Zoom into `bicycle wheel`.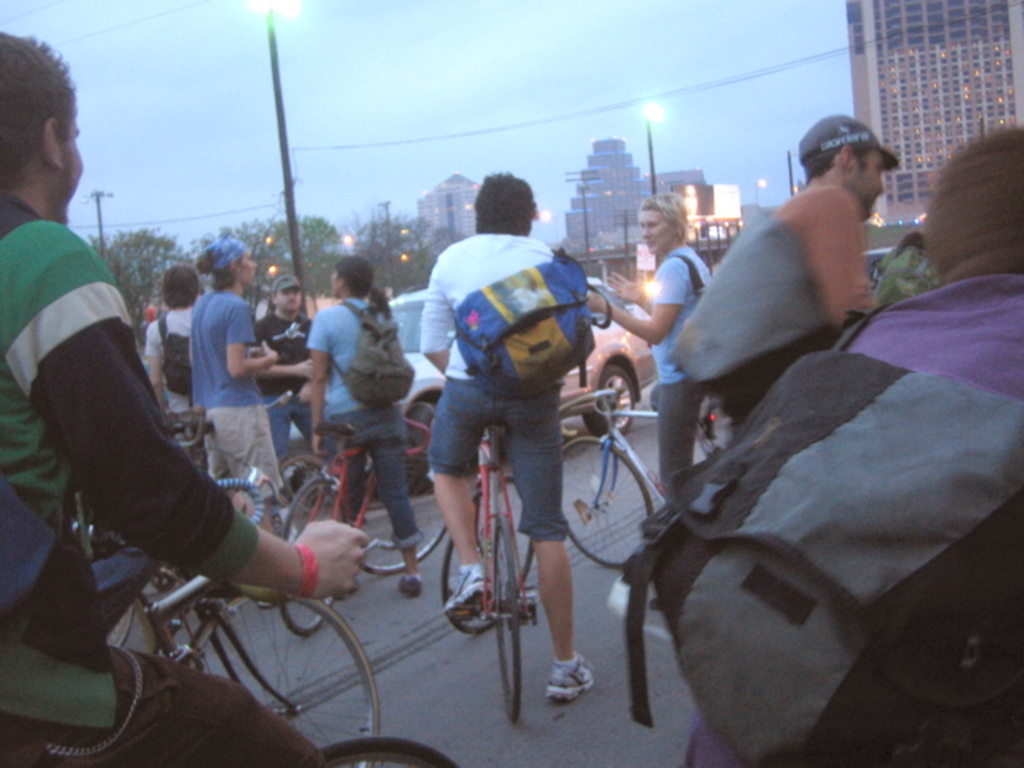
Zoom target: [x1=272, y1=452, x2=347, y2=544].
